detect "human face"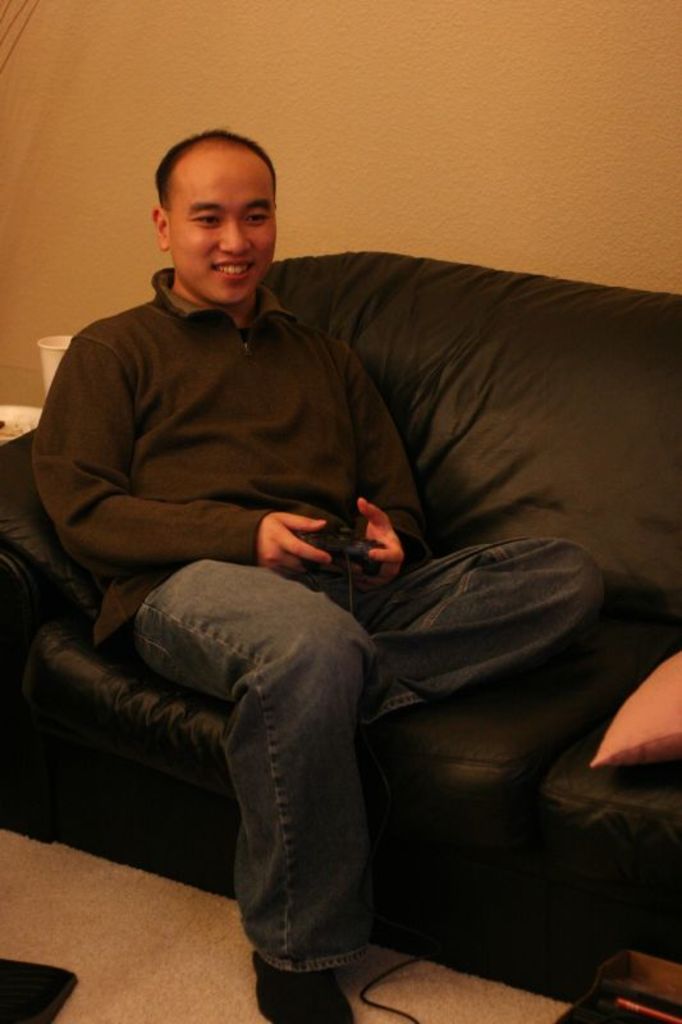
x1=165 y1=159 x2=282 y2=303
